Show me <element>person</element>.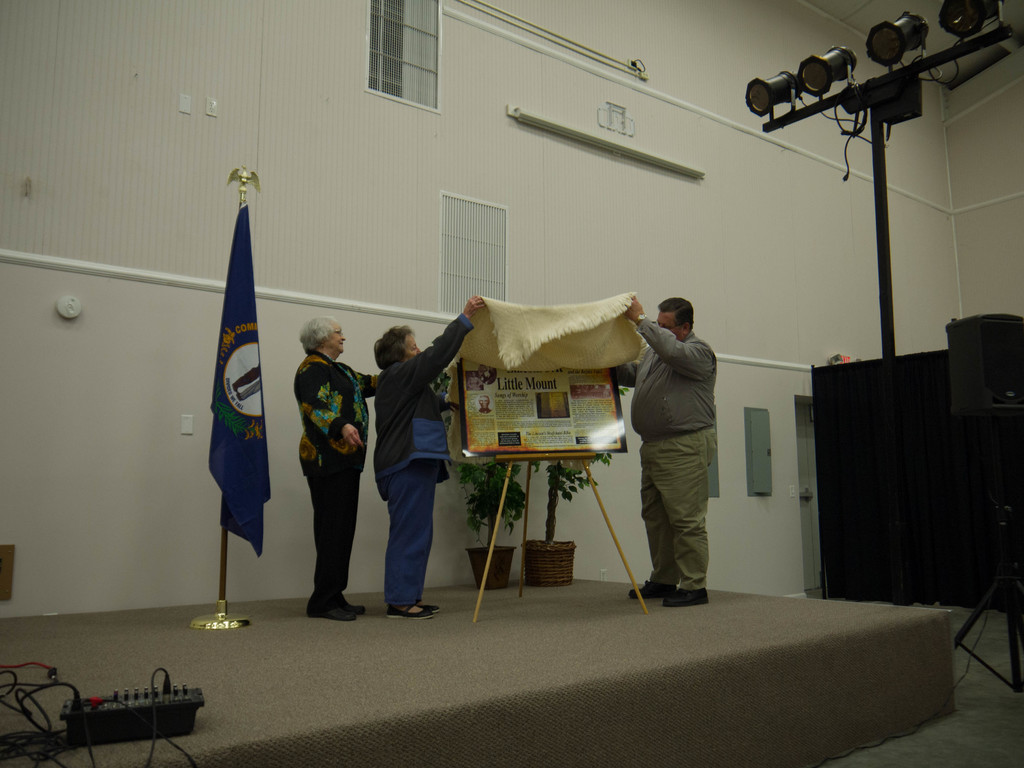
<element>person</element> is here: 616/294/724/605.
